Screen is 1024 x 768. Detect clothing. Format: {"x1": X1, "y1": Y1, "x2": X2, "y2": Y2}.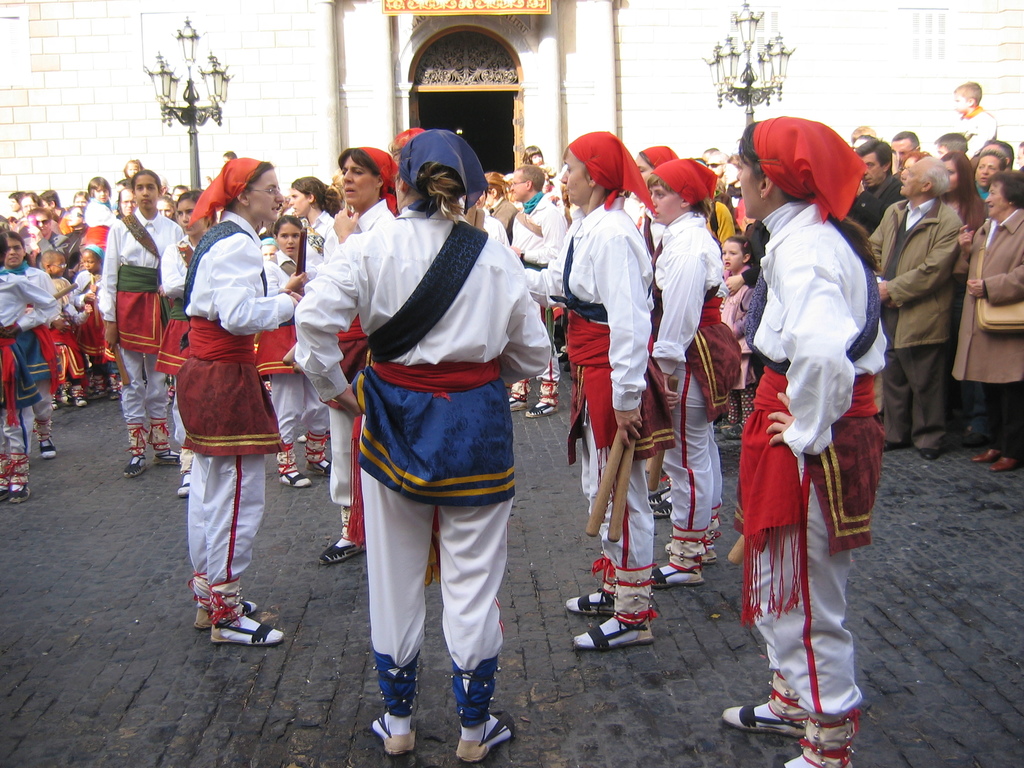
{"x1": 655, "y1": 220, "x2": 741, "y2": 566}.
